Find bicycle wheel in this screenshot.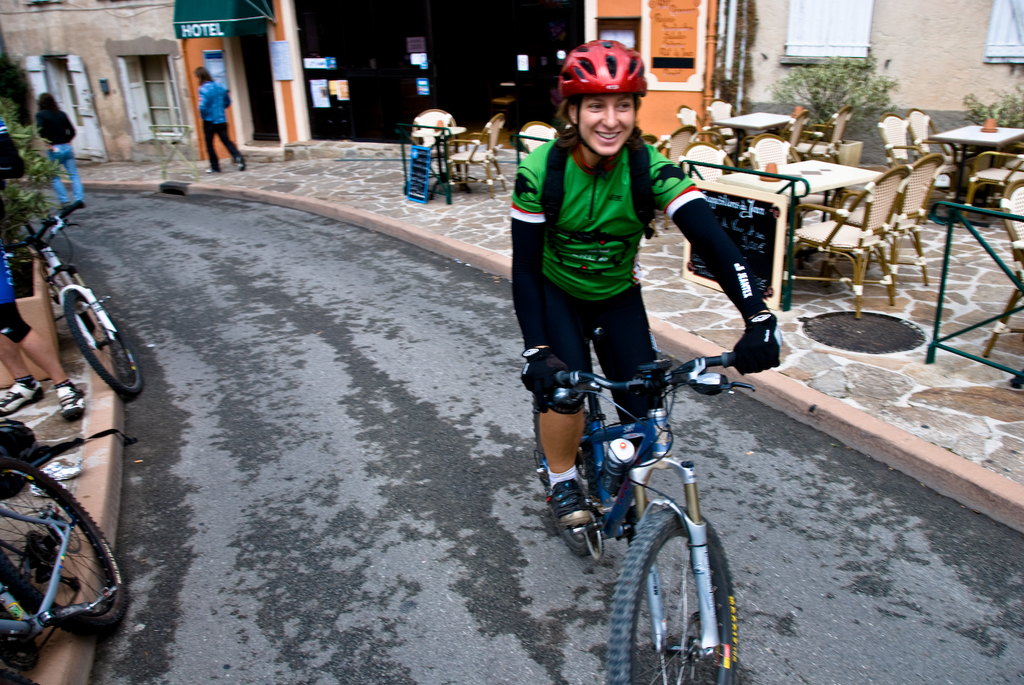
The bounding box for bicycle wheel is box=[532, 398, 584, 553].
